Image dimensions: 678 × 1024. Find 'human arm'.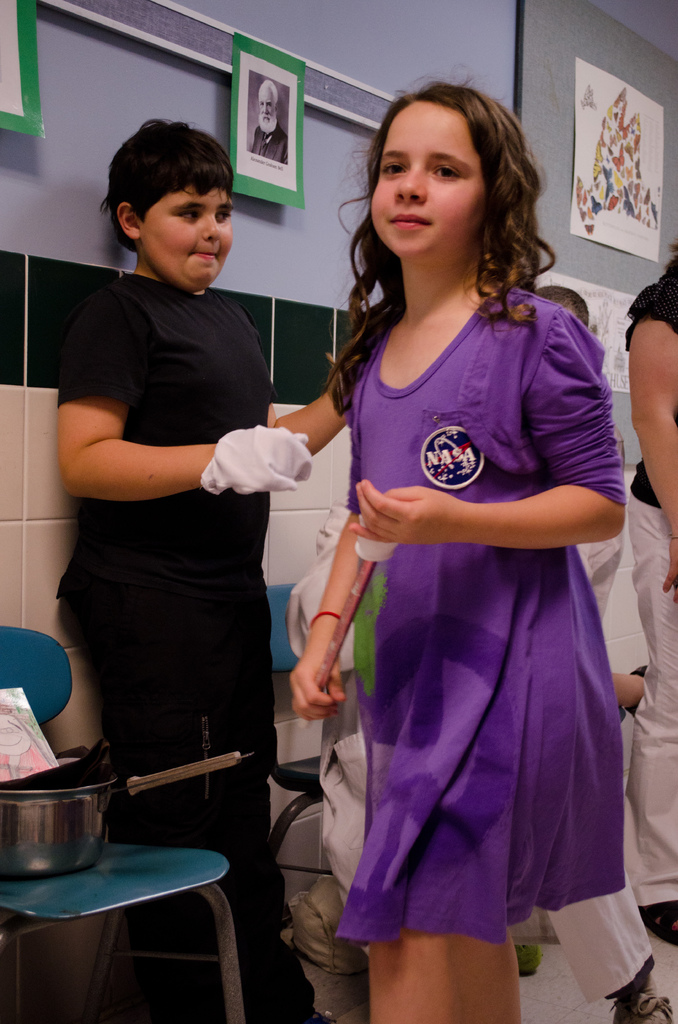
(left=288, top=448, right=365, bottom=723).
